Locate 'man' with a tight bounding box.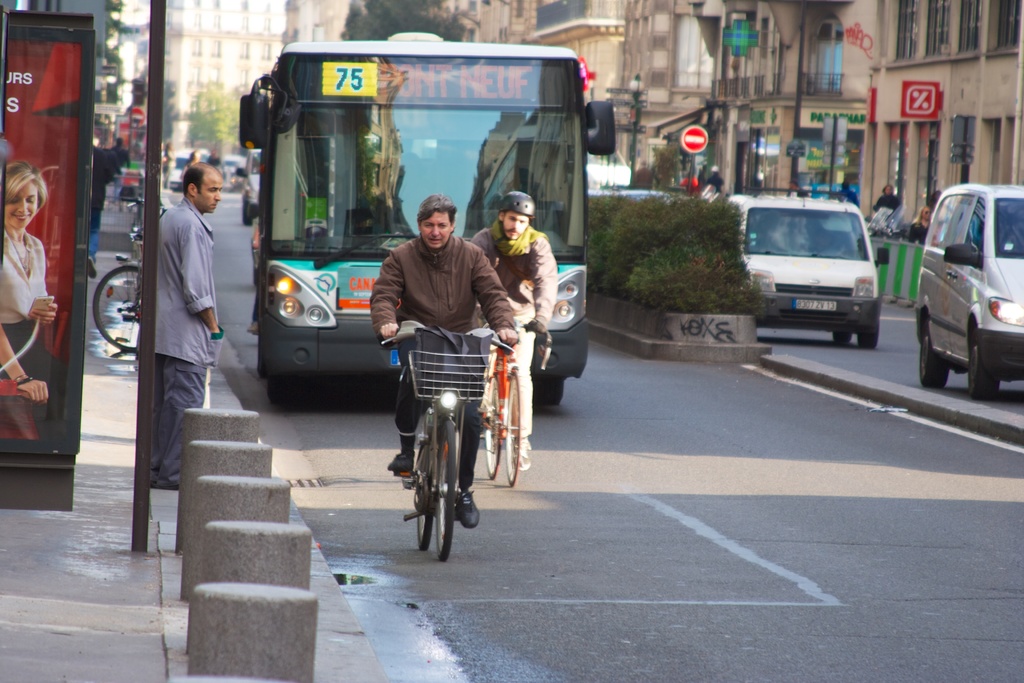
BBox(471, 194, 559, 472).
